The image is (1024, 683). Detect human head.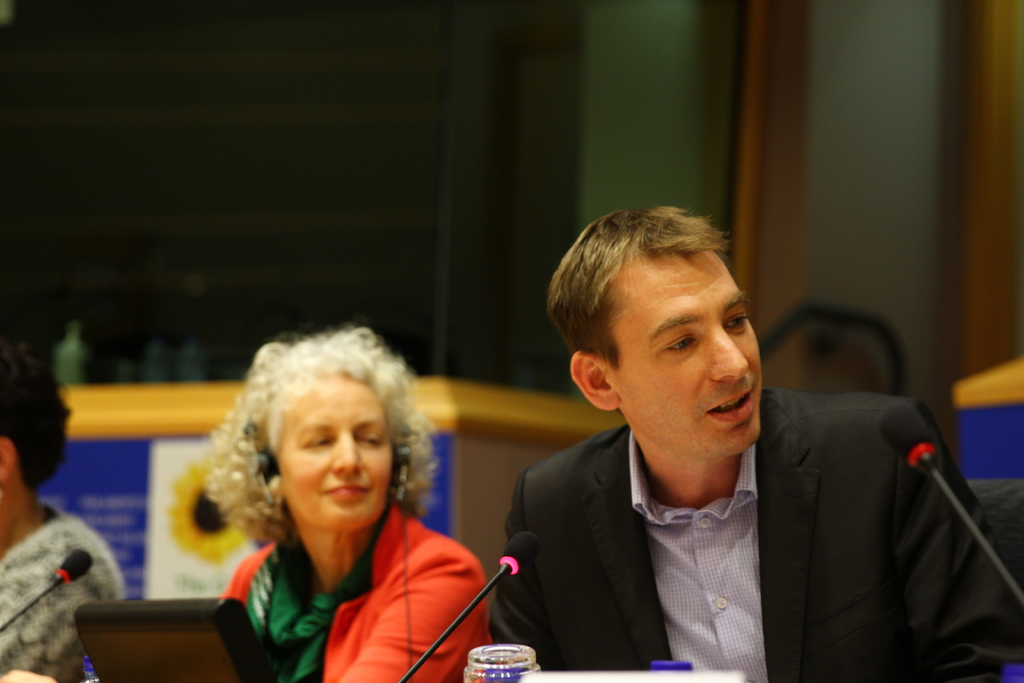
Detection: x1=558 y1=200 x2=760 y2=450.
